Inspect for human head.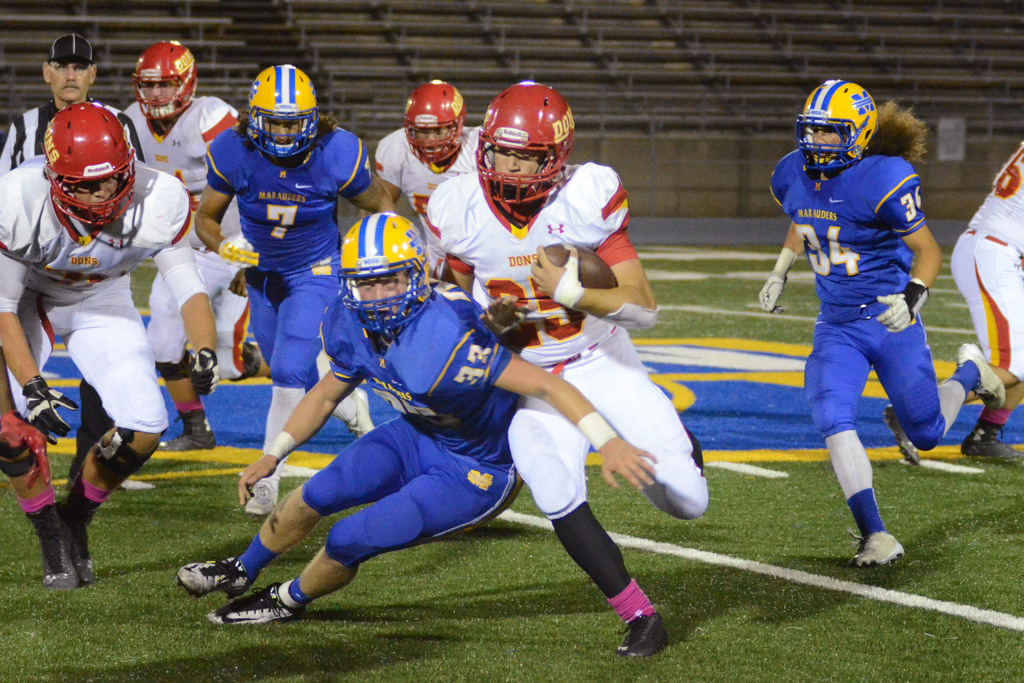
Inspection: [340,213,426,334].
